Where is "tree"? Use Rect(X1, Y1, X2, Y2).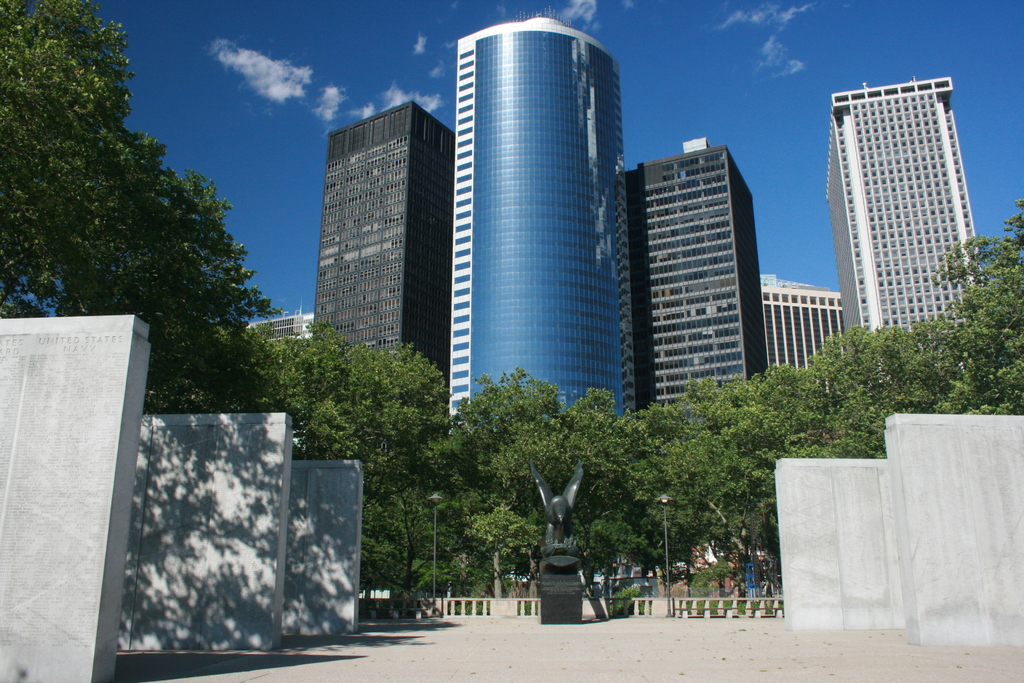
Rect(879, 317, 978, 425).
